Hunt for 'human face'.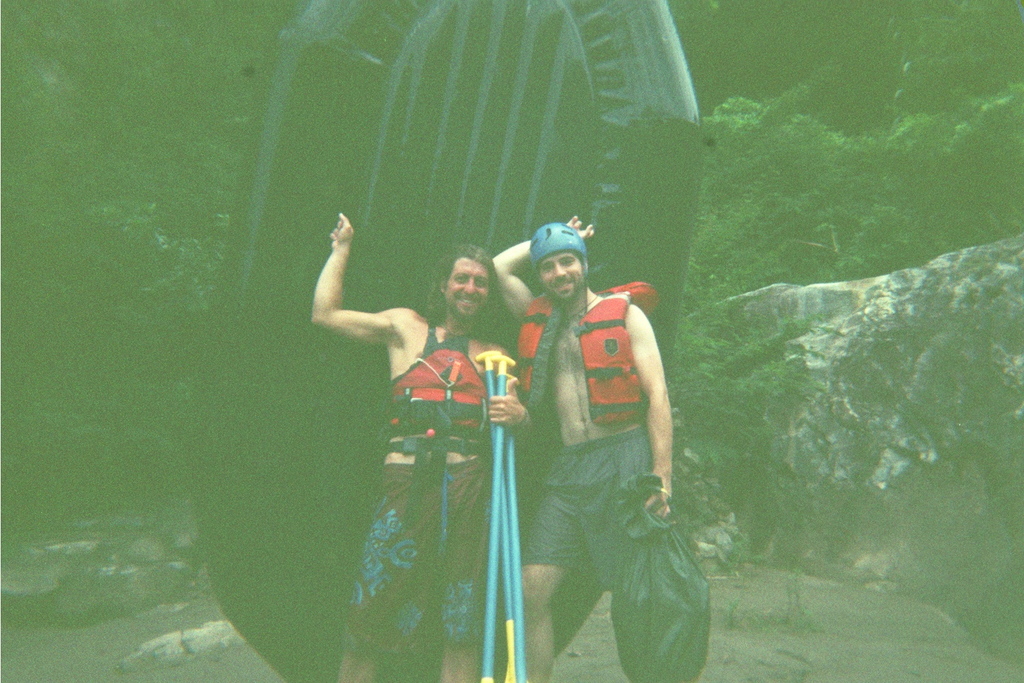
Hunted down at select_region(534, 242, 585, 299).
